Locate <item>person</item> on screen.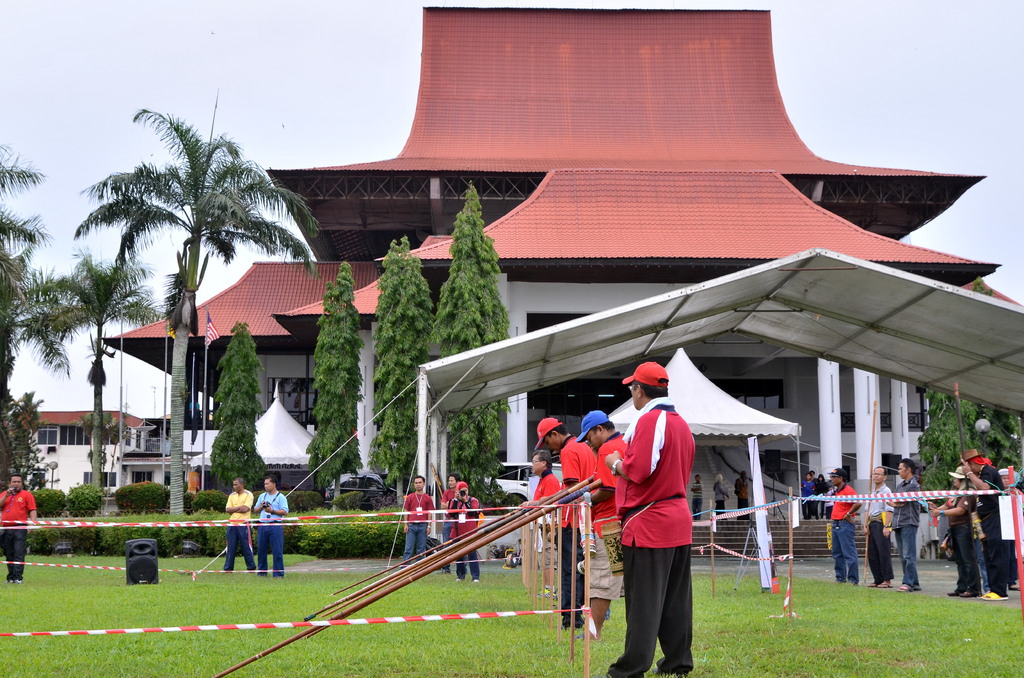
On screen at l=689, t=472, r=705, b=520.
